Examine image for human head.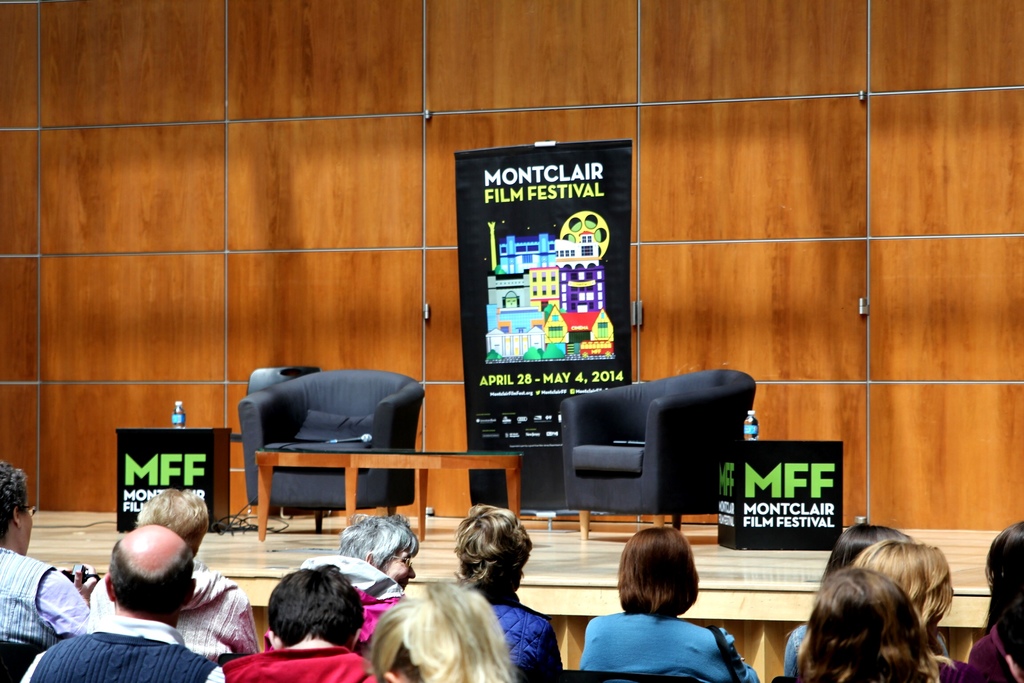
Examination result: (x1=820, y1=523, x2=913, y2=584).
